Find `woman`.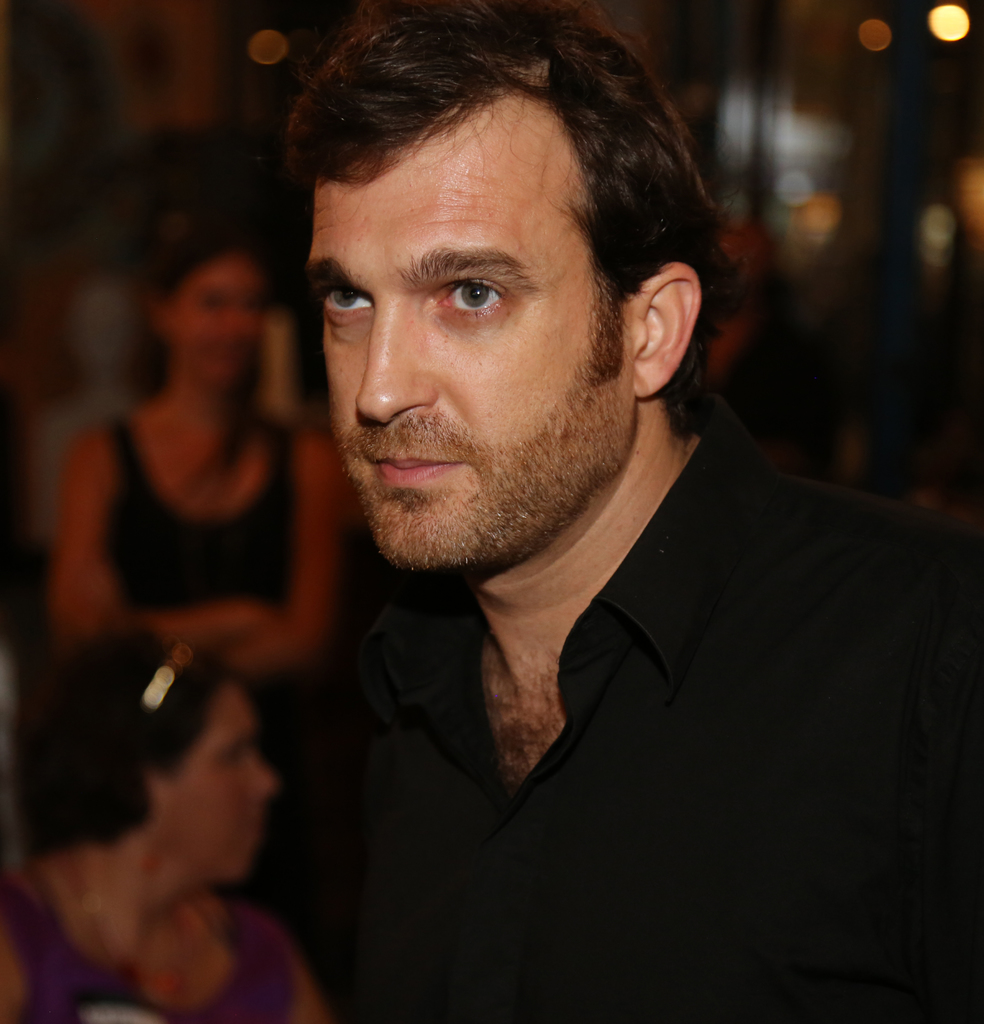
(x1=45, y1=252, x2=346, y2=900).
